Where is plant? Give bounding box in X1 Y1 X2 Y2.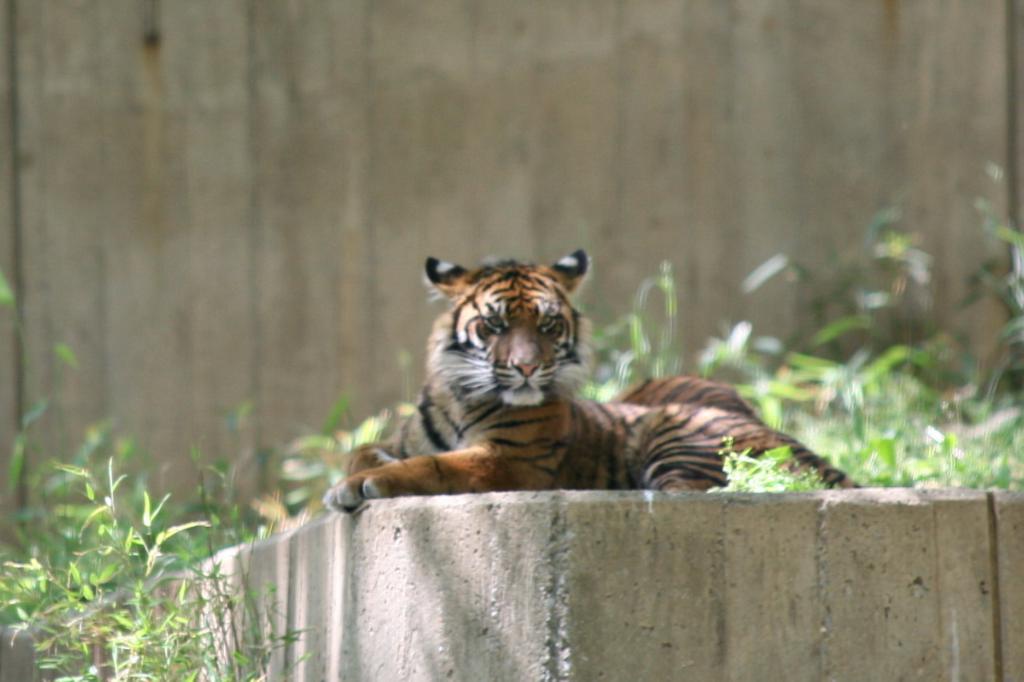
0 449 316 681.
